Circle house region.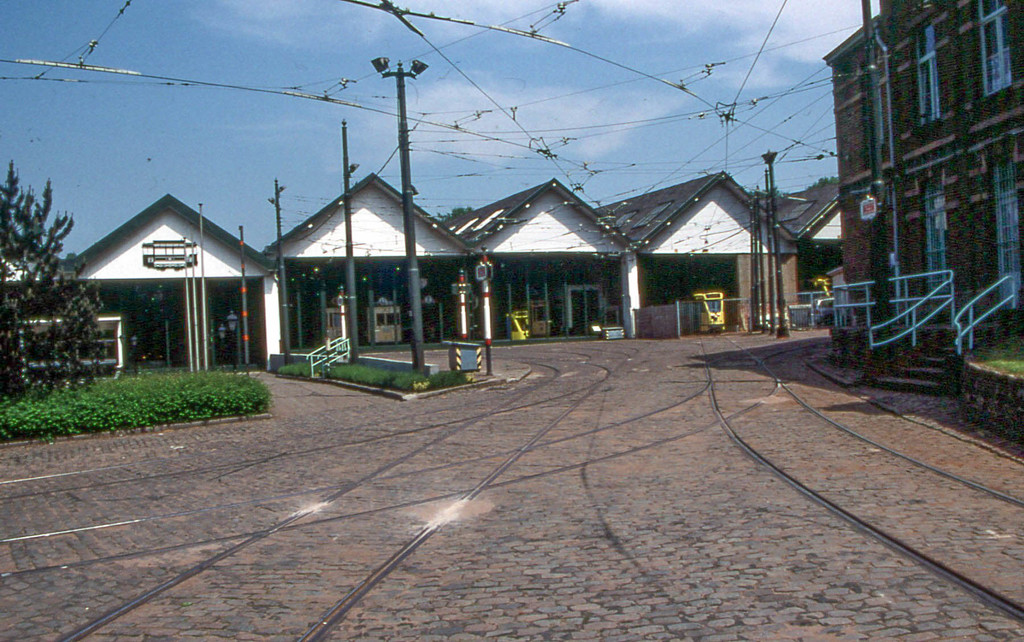
Region: 264 173 466 380.
